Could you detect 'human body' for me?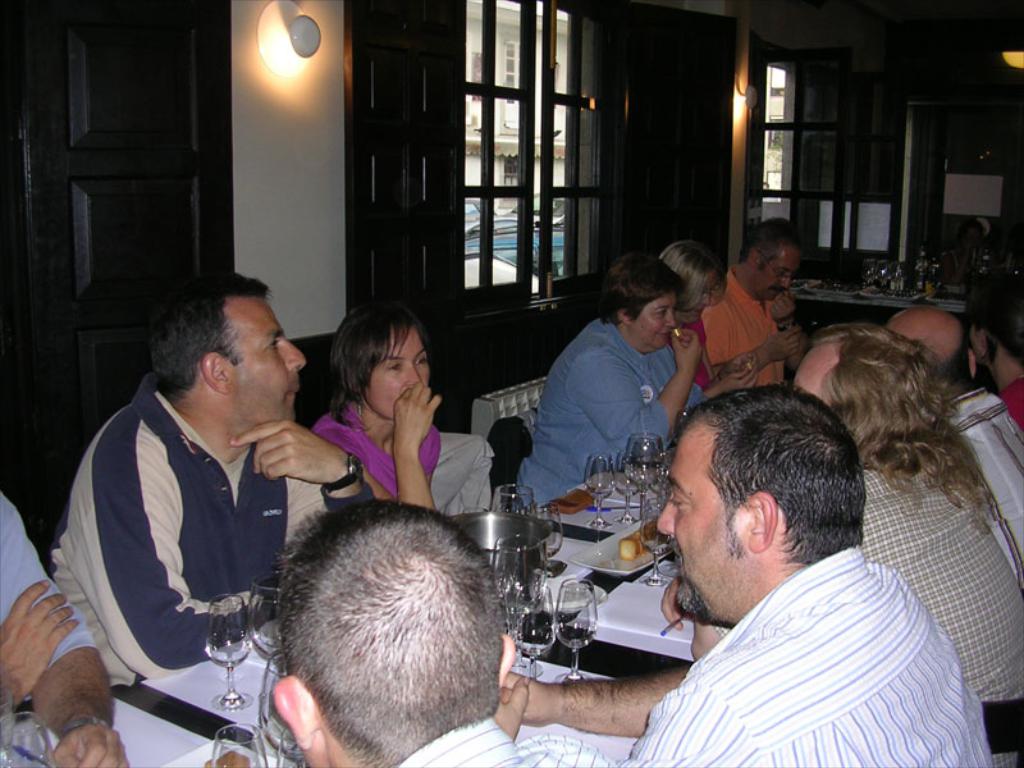
Detection result: {"x1": 694, "y1": 206, "x2": 809, "y2": 404}.
